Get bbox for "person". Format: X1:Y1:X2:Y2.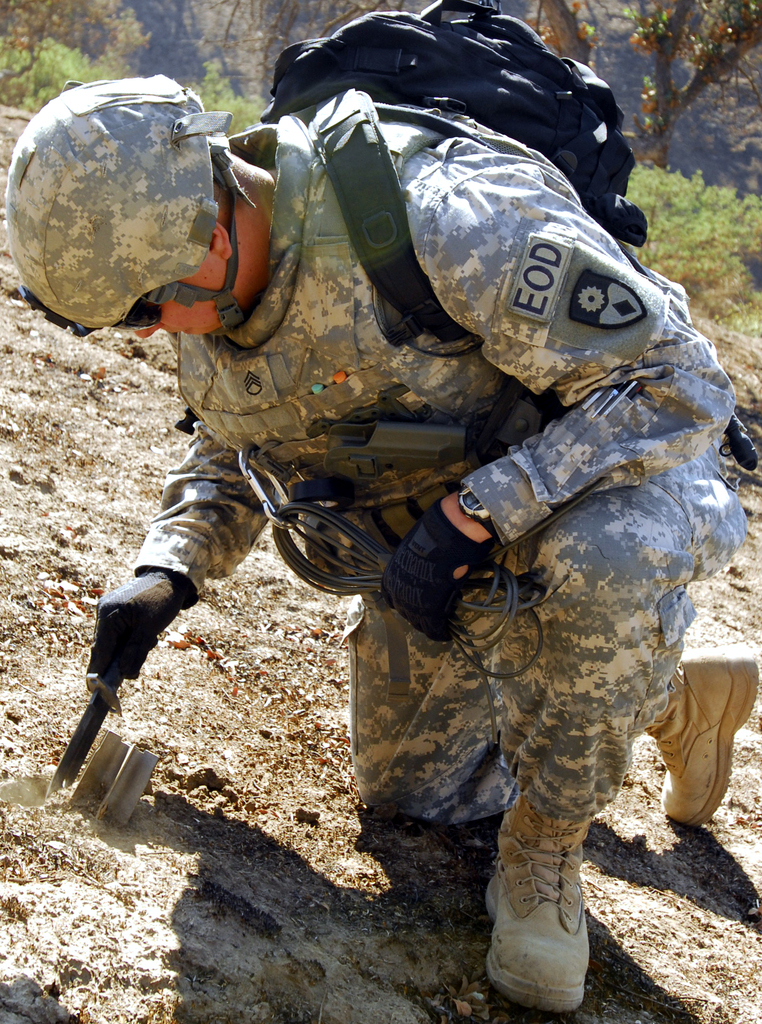
138:72:720:1014.
